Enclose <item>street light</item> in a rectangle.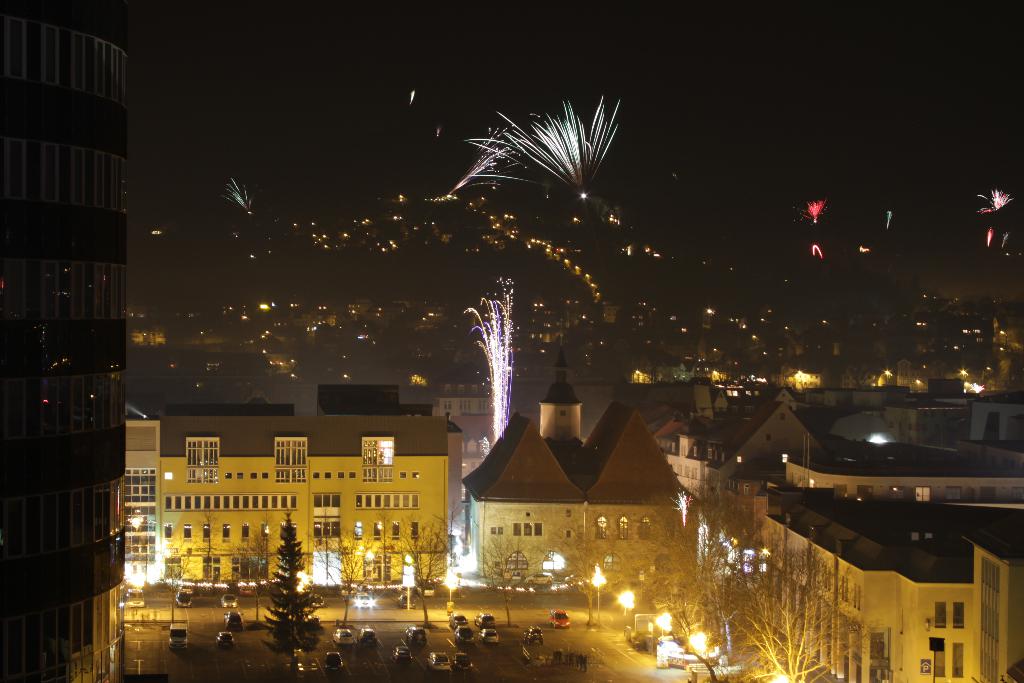
box=[590, 559, 605, 632].
